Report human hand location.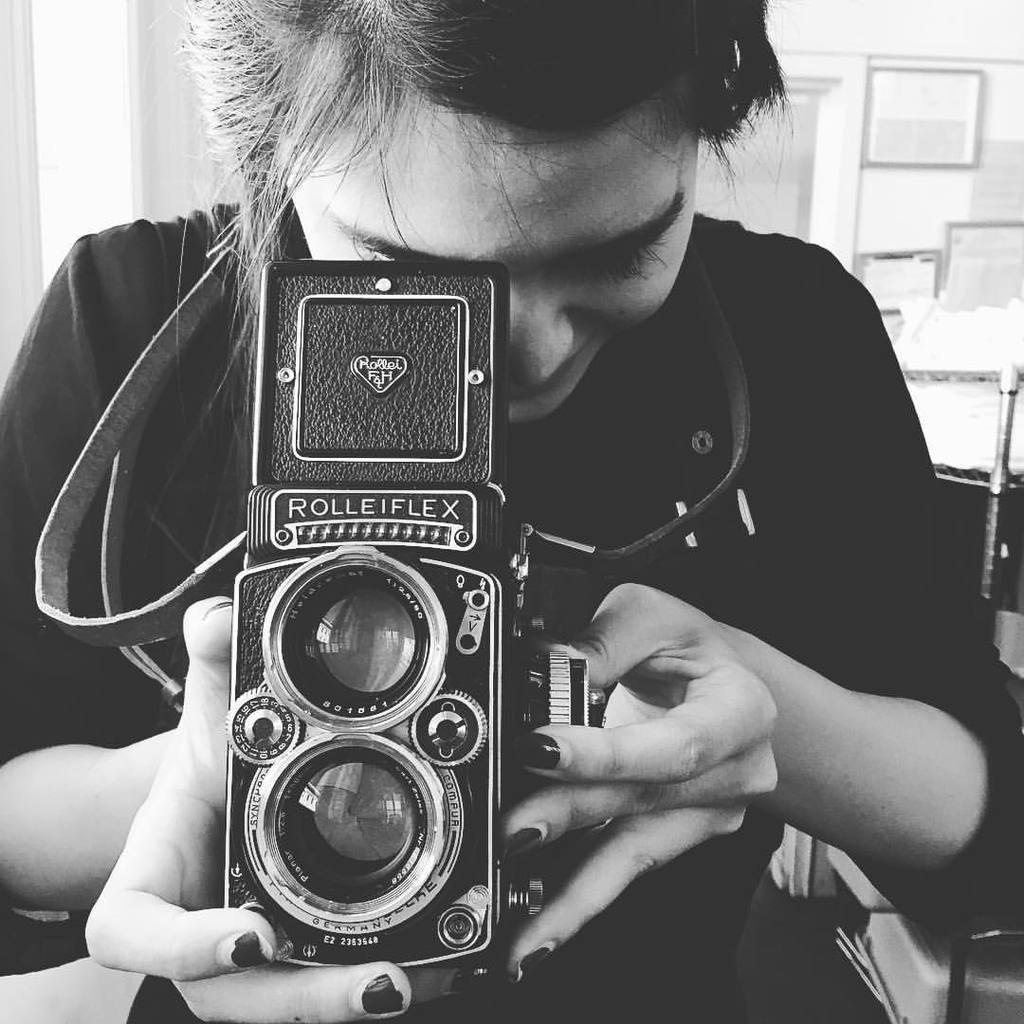
Report: crop(81, 600, 415, 1023).
